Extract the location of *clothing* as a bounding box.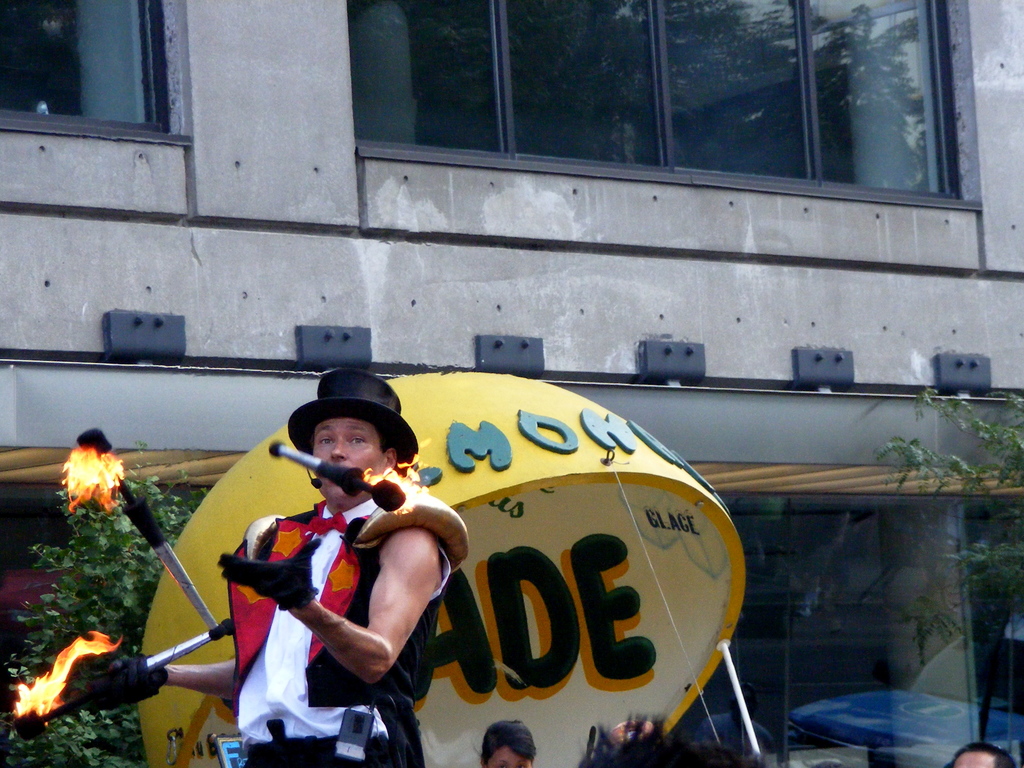
217/470/470/767.
